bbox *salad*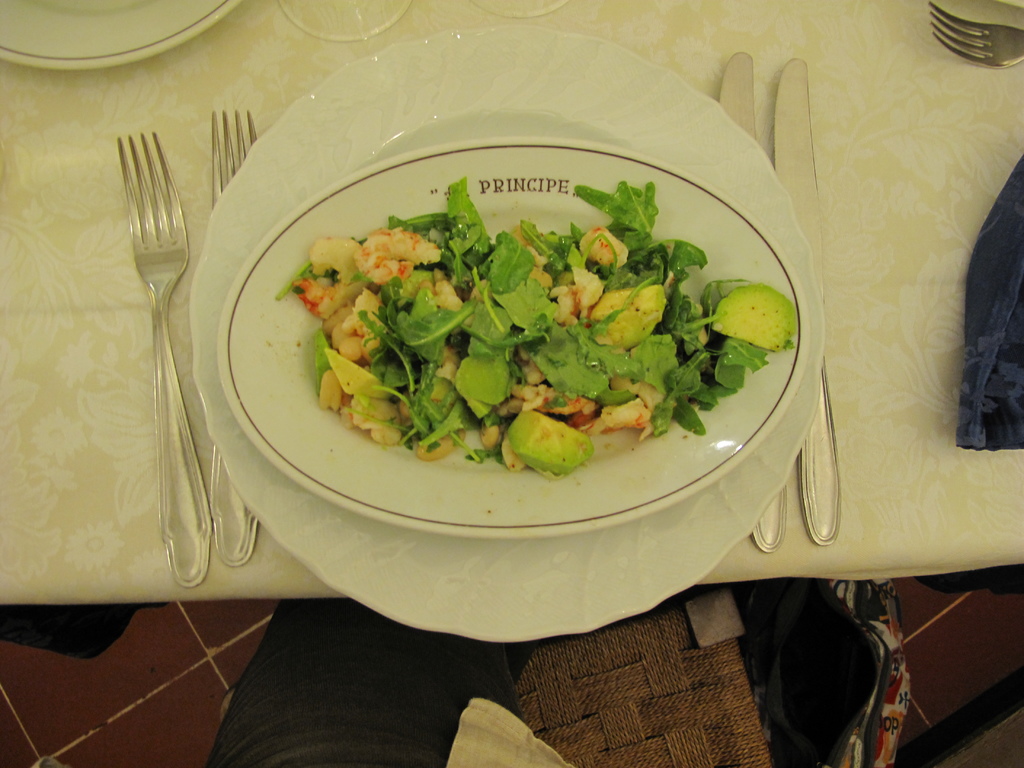
<bbox>277, 175, 796, 475</bbox>
